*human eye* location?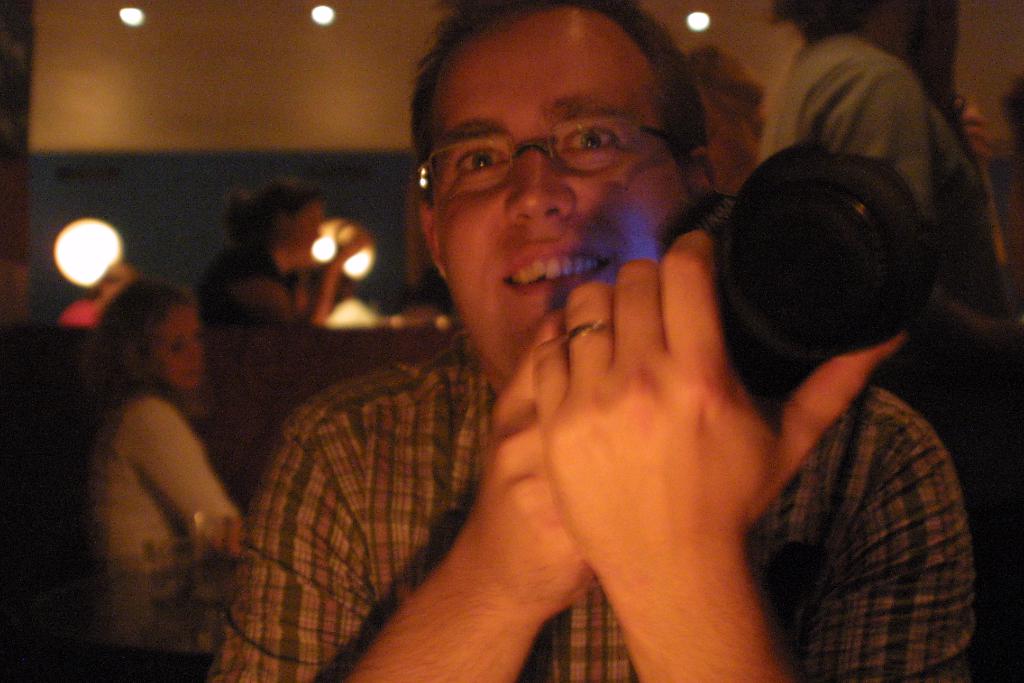
box=[446, 142, 510, 177]
